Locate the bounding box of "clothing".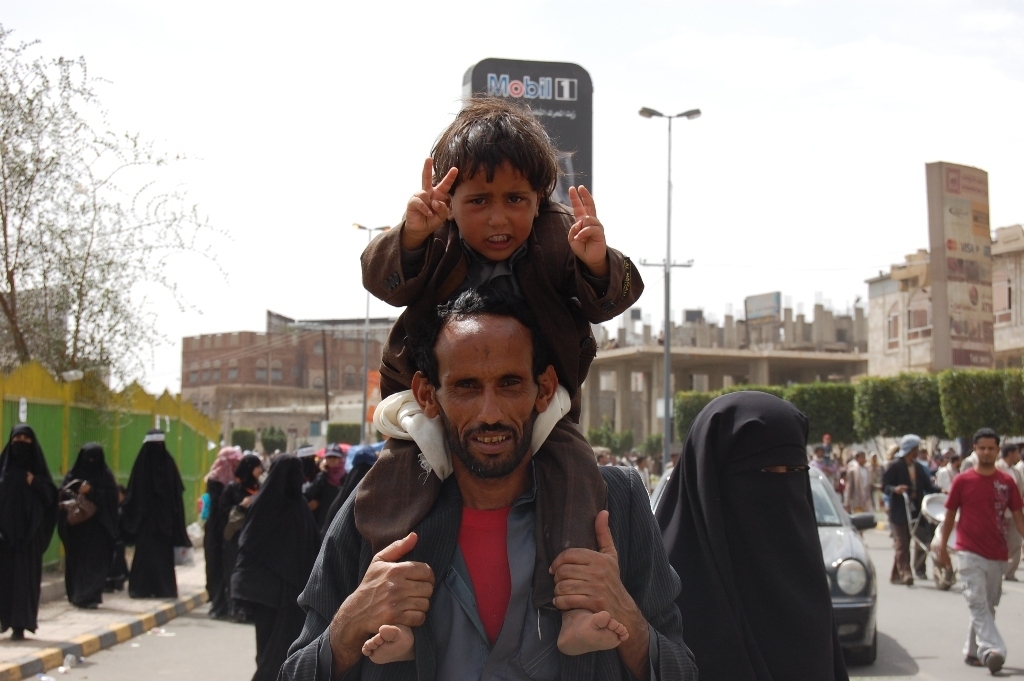
Bounding box: region(122, 427, 191, 585).
